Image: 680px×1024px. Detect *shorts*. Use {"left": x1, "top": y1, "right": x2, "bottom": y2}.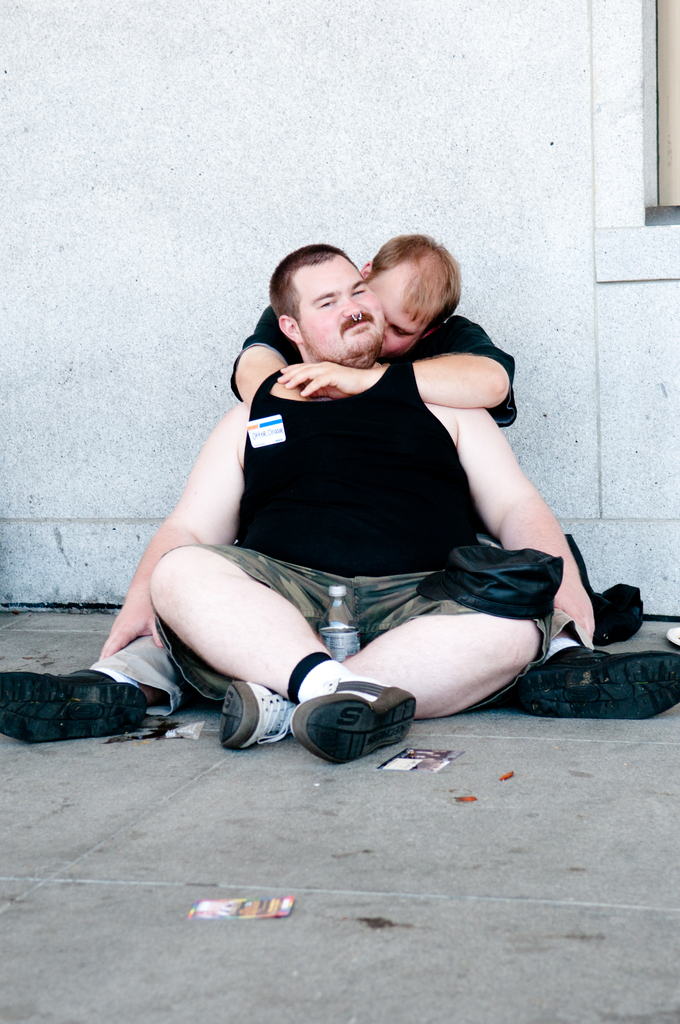
{"left": 152, "top": 543, "right": 552, "bottom": 715}.
